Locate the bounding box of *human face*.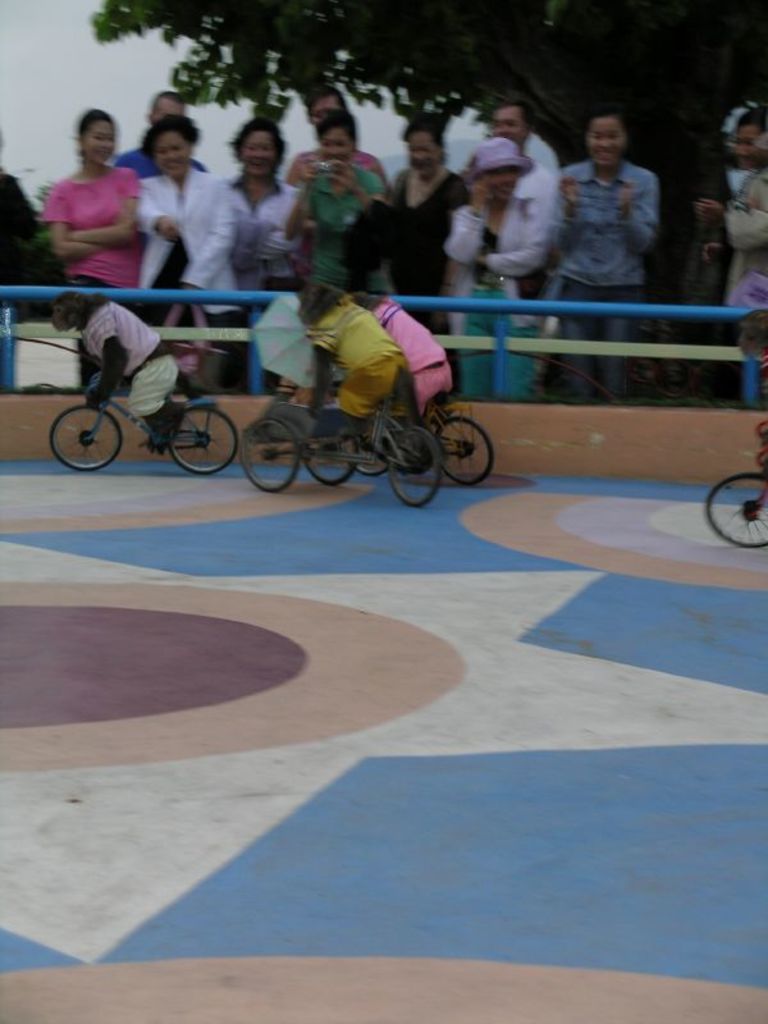
Bounding box: {"x1": 321, "y1": 128, "x2": 349, "y2": 161}.
